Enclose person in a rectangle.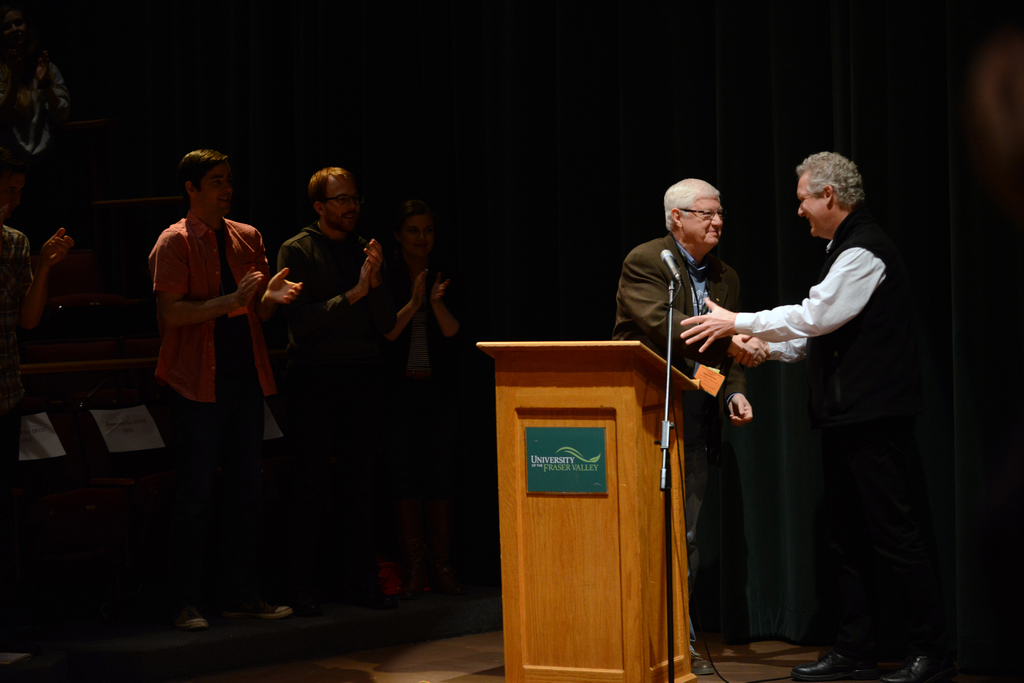
bbox=(271, 152, 399, 420).
